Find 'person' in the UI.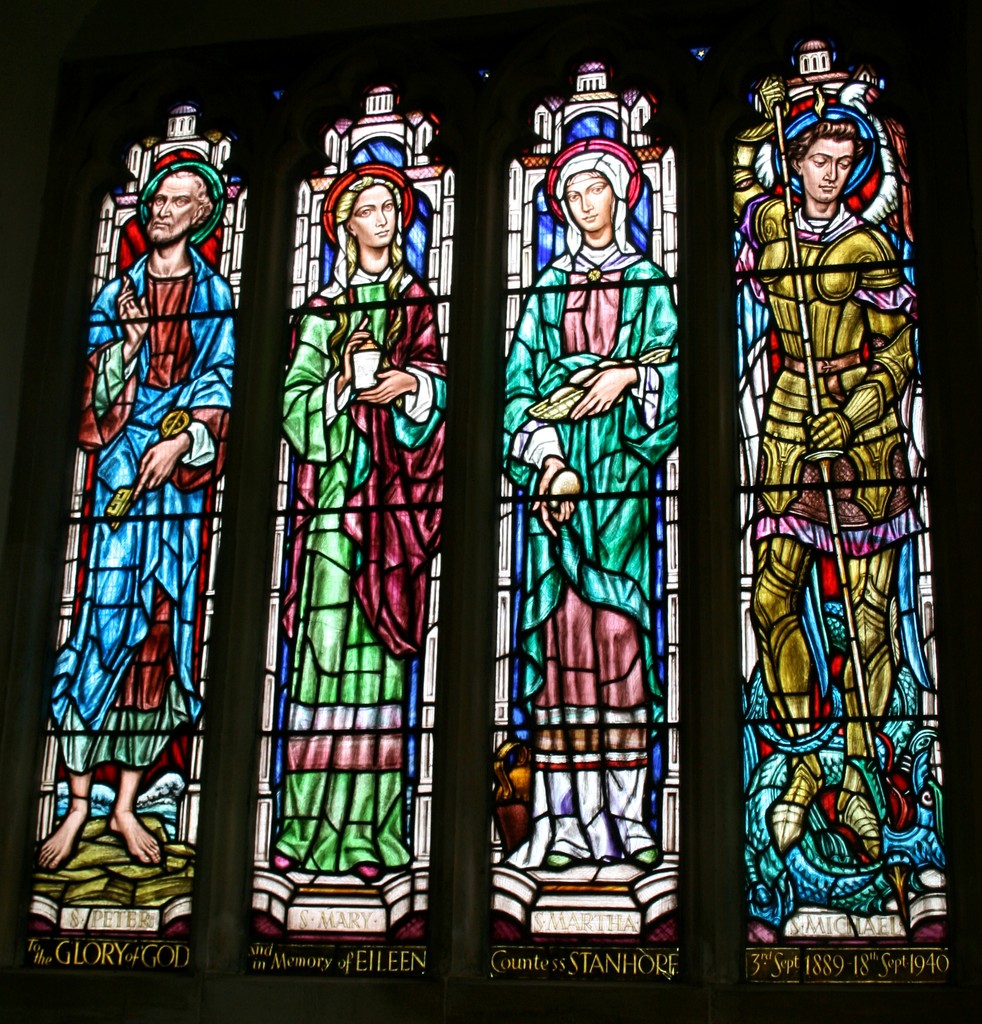
UI element at (left=502, top=138, right=676, bottom=869).
